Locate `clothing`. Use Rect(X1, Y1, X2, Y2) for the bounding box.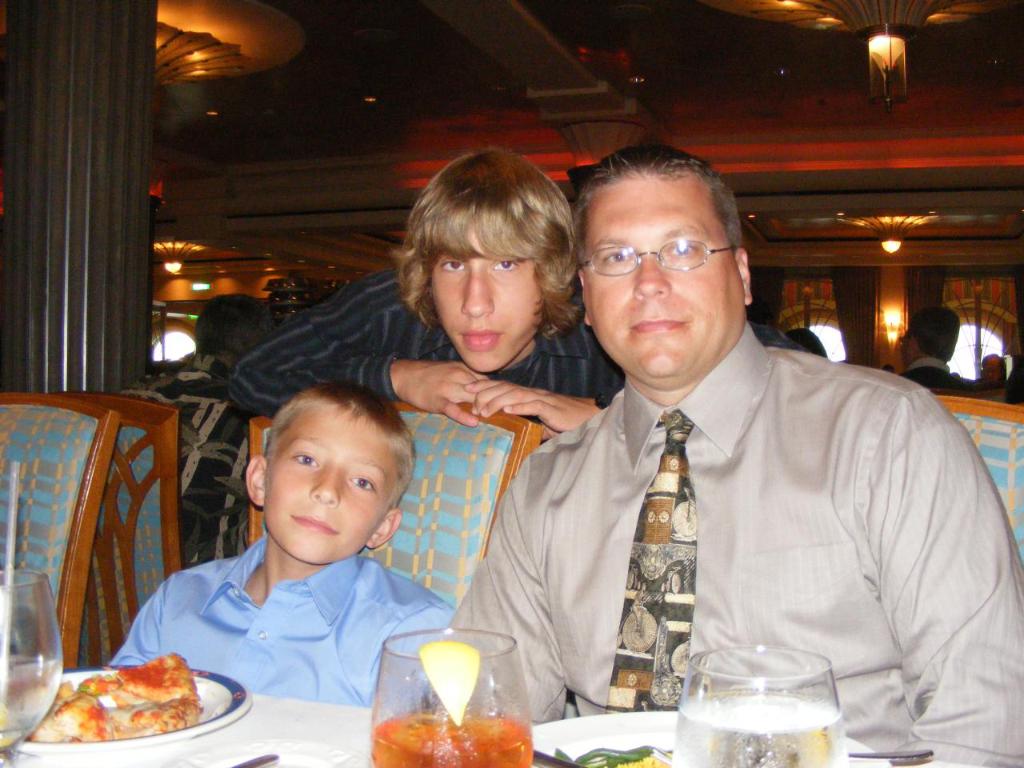
Rect(219, 261, 625, 410).
